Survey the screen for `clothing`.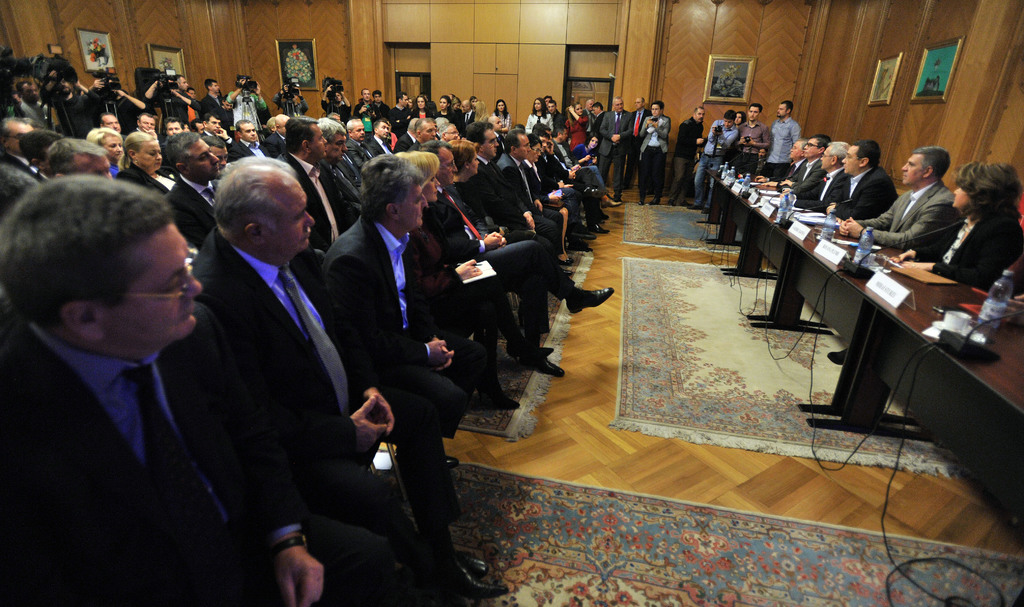
Survey found: [left=0, top=344, right=310, bottom=606].
